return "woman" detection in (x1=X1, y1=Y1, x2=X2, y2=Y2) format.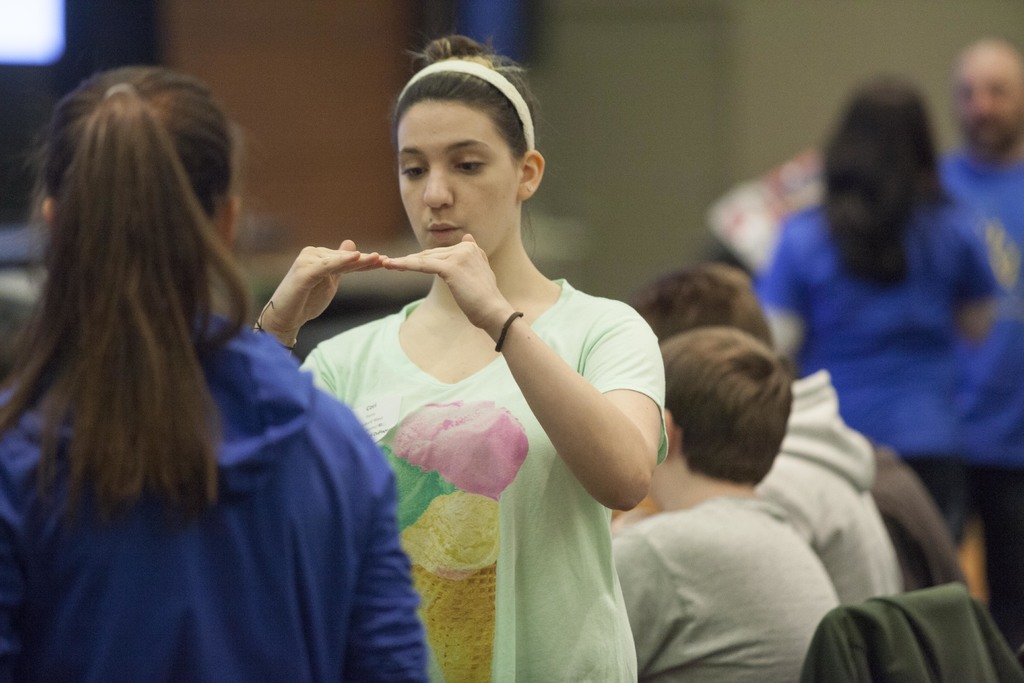
(x1=241, y1=24, x2=680, y2=682).
